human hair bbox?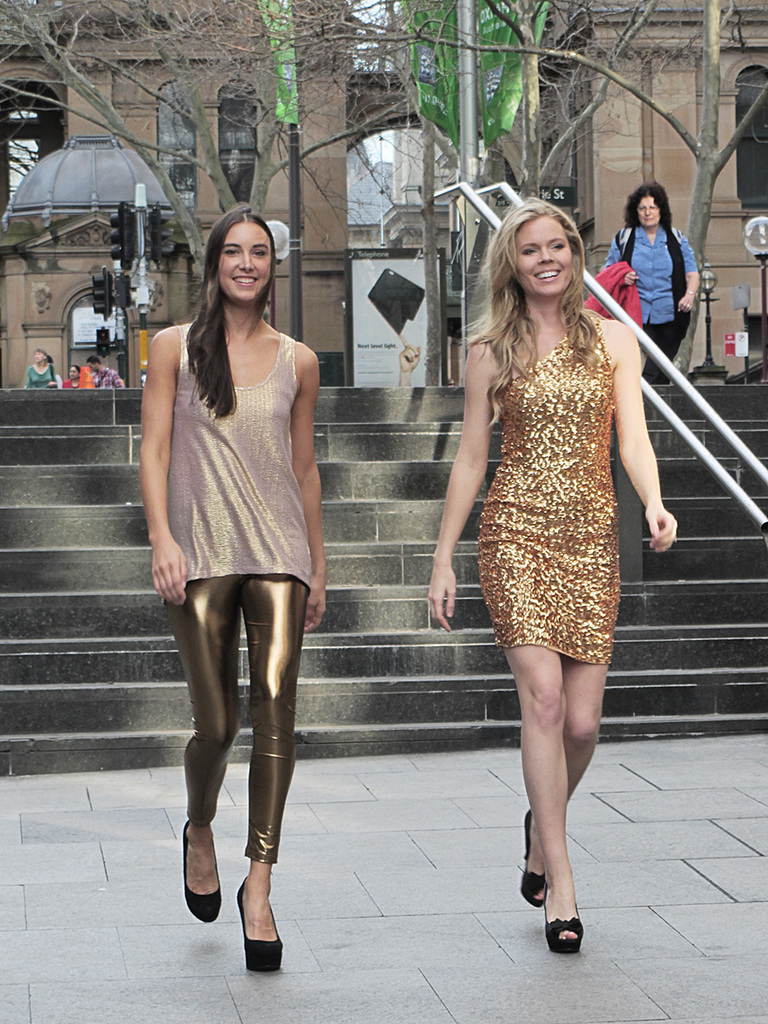
rect(482, 201, 628, 378)
